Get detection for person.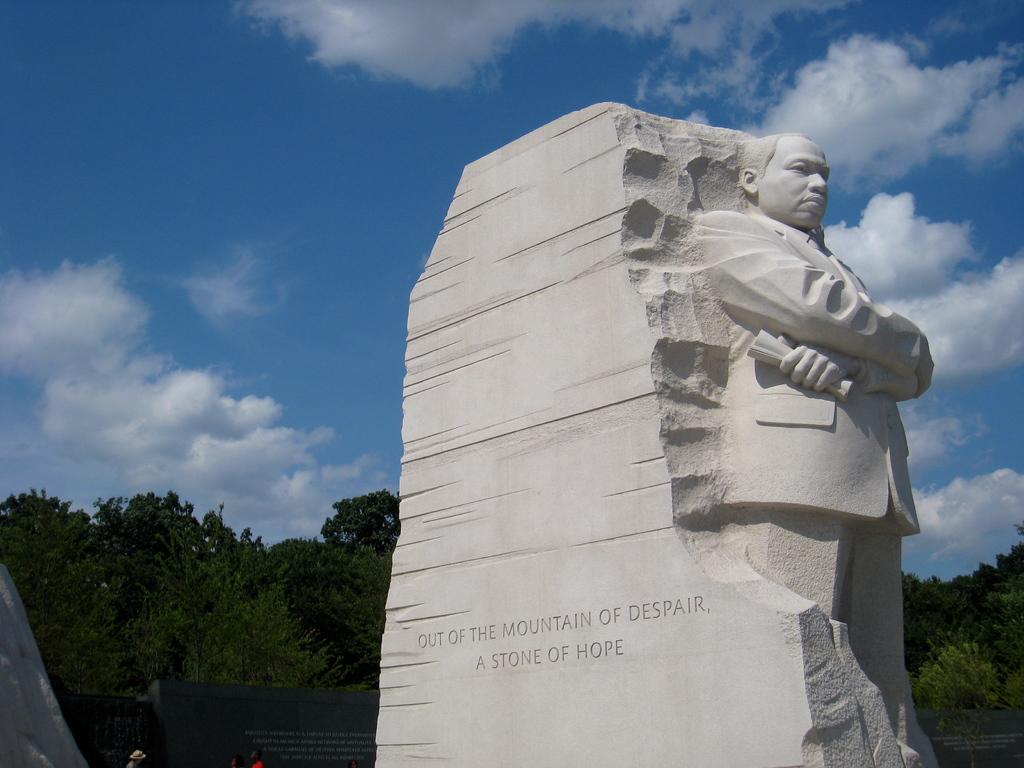
Detection: 123 745 147 766.
